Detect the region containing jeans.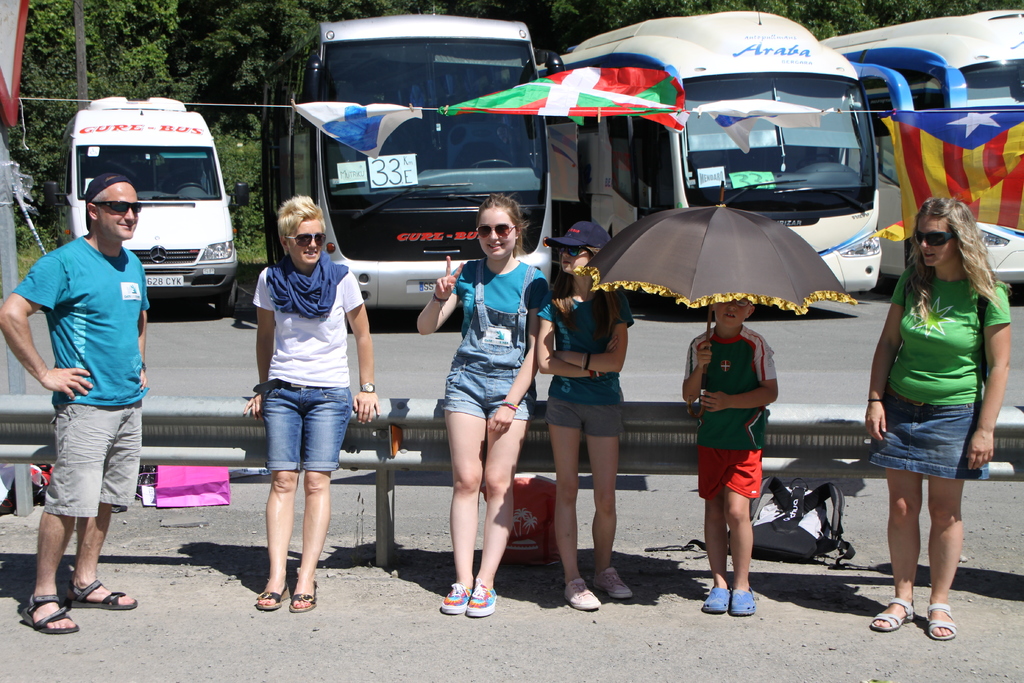
bbox=(543, 395, 632, 434).
